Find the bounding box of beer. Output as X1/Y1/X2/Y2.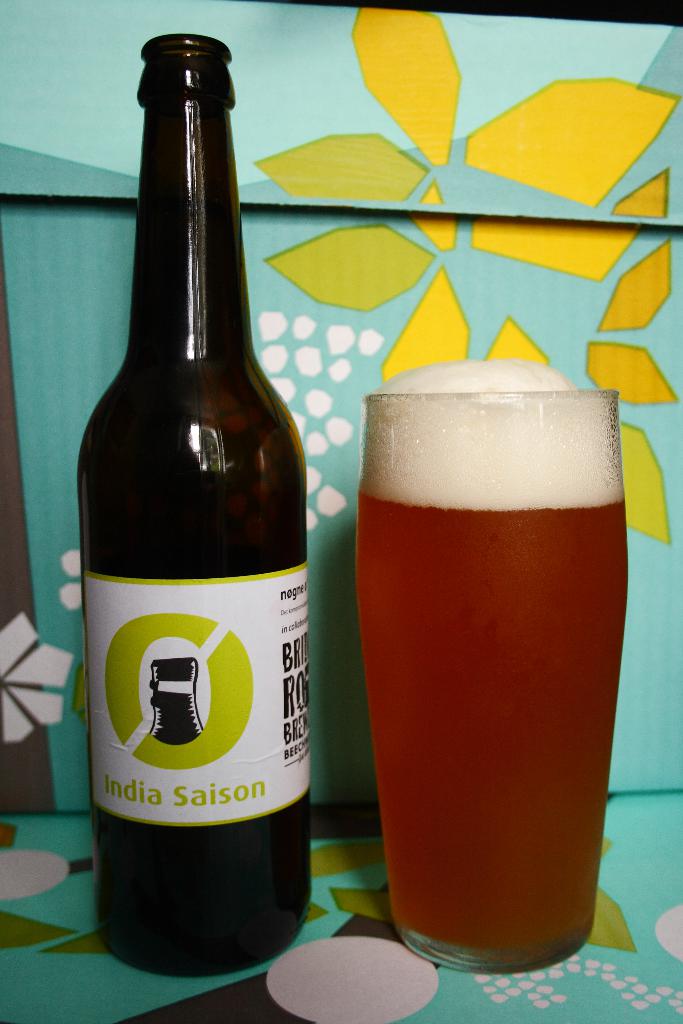
356/363/628/965.
